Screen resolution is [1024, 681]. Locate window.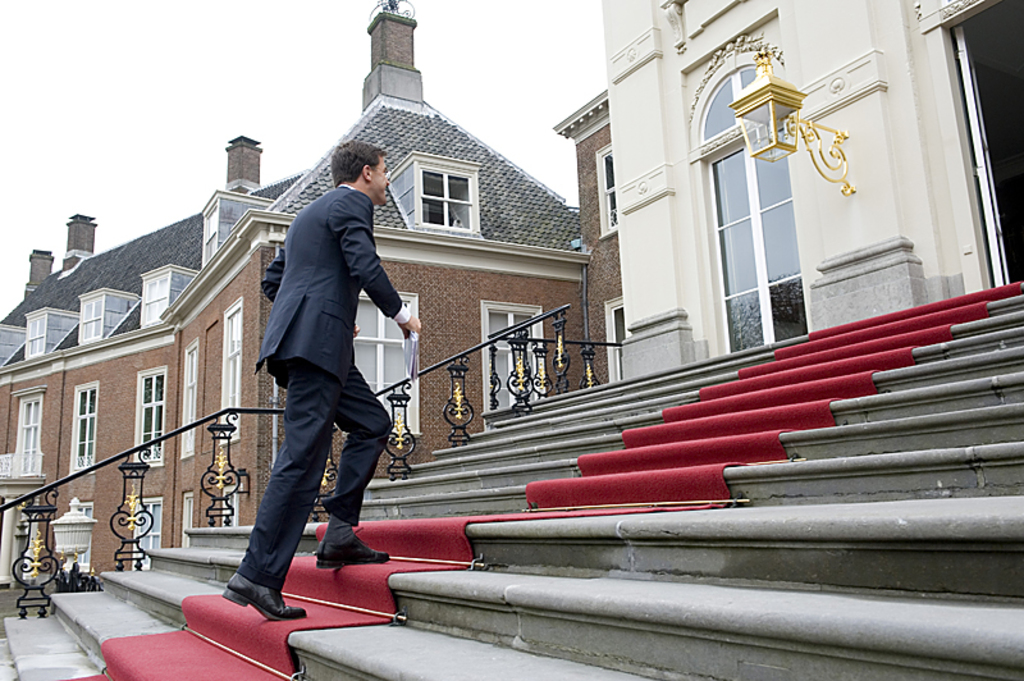
(left=216, top=483, right=241, bottom=524).
